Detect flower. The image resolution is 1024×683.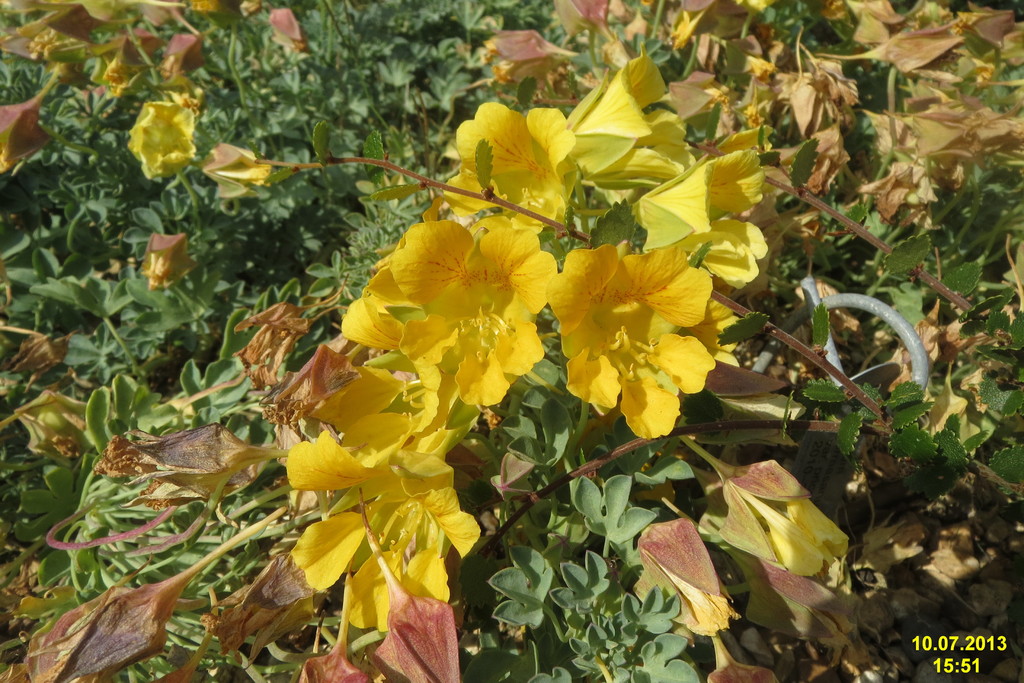
697/453/849/587.
